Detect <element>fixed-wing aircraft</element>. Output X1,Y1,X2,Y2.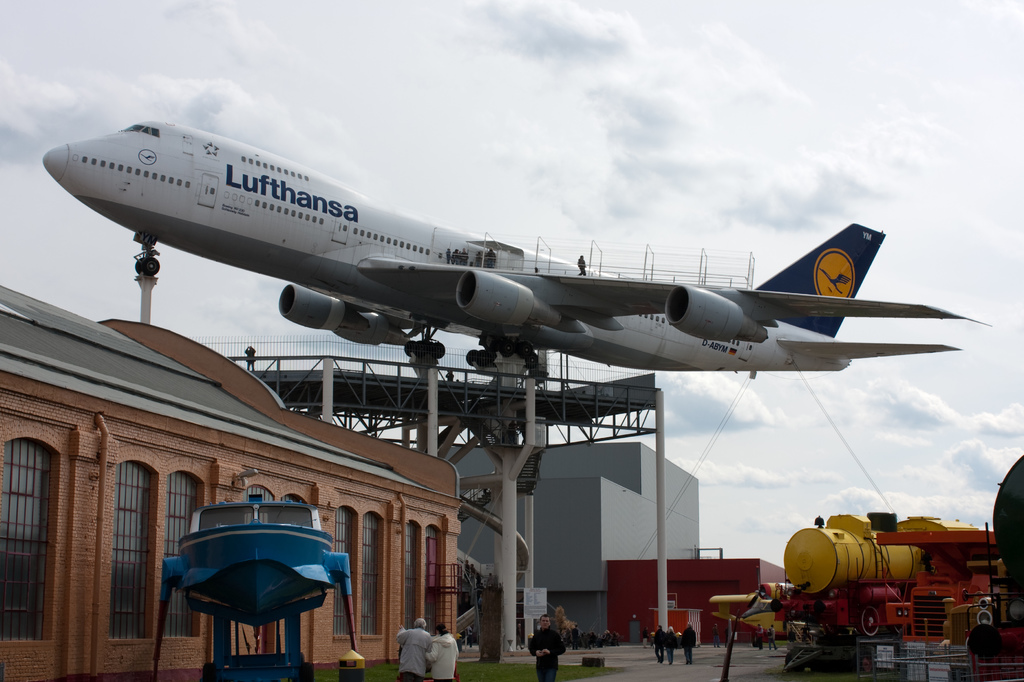
40,118,989,369.
